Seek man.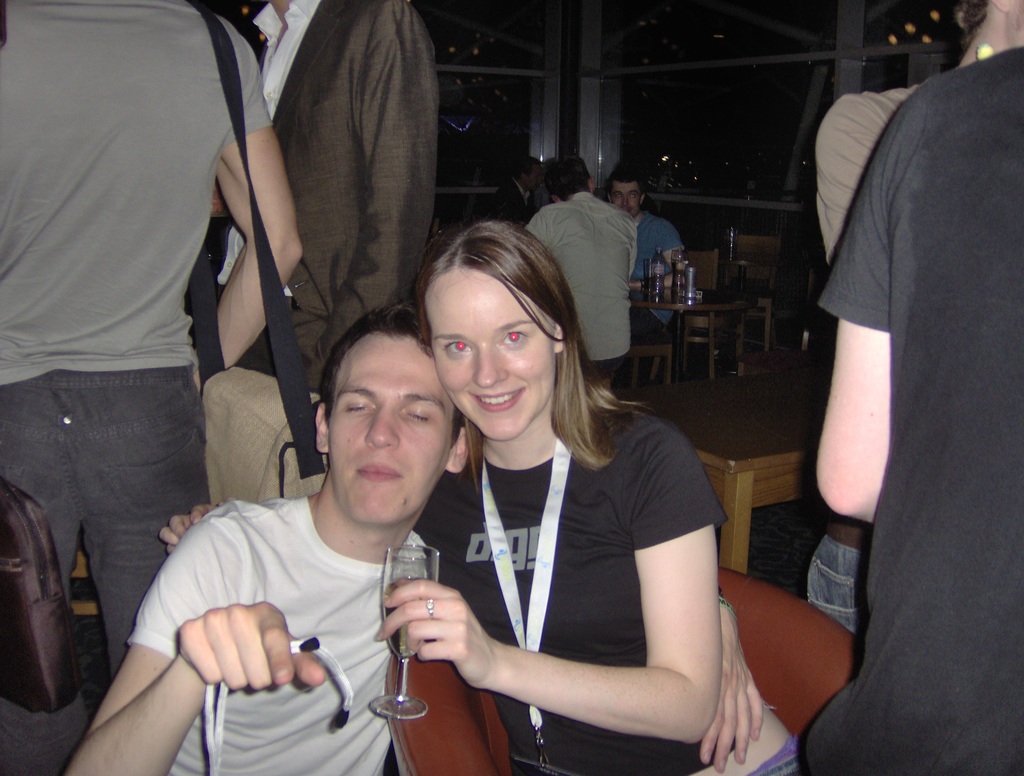
231,0,431,401.
